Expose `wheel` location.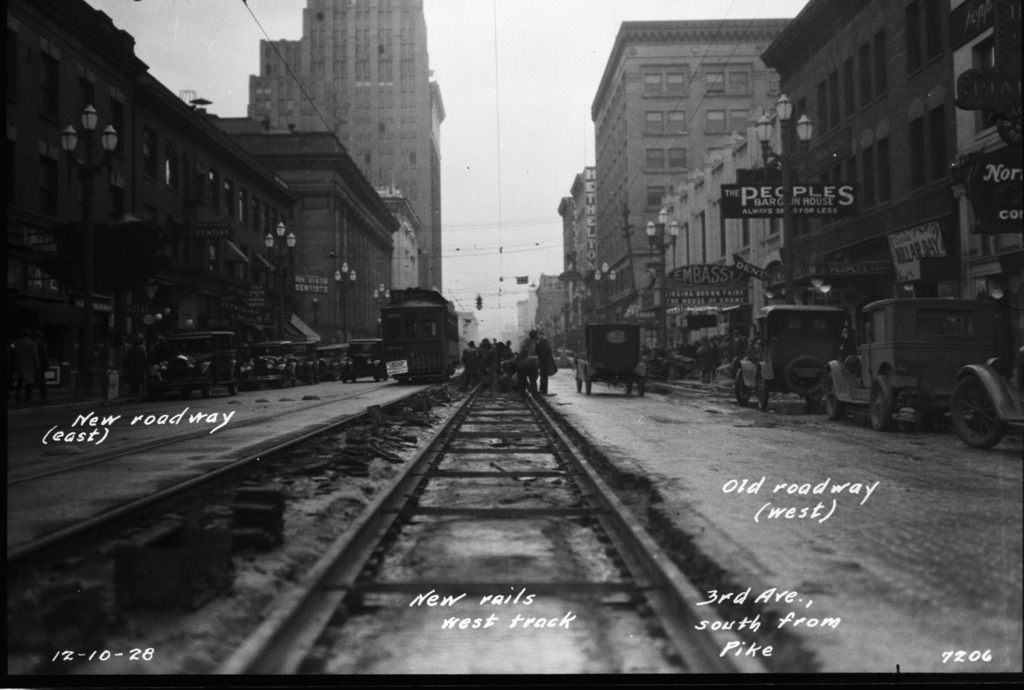
Exposed at 756,378,768,411.
